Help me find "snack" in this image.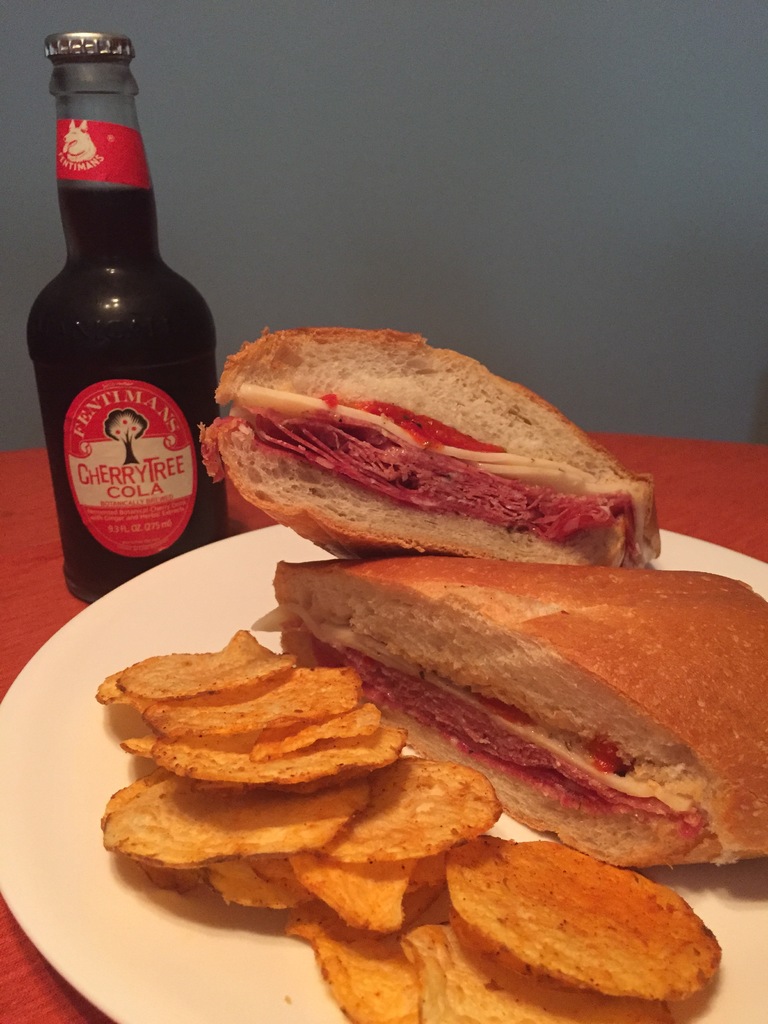
Found it: <region>262, 557, 767, 883</region>.
